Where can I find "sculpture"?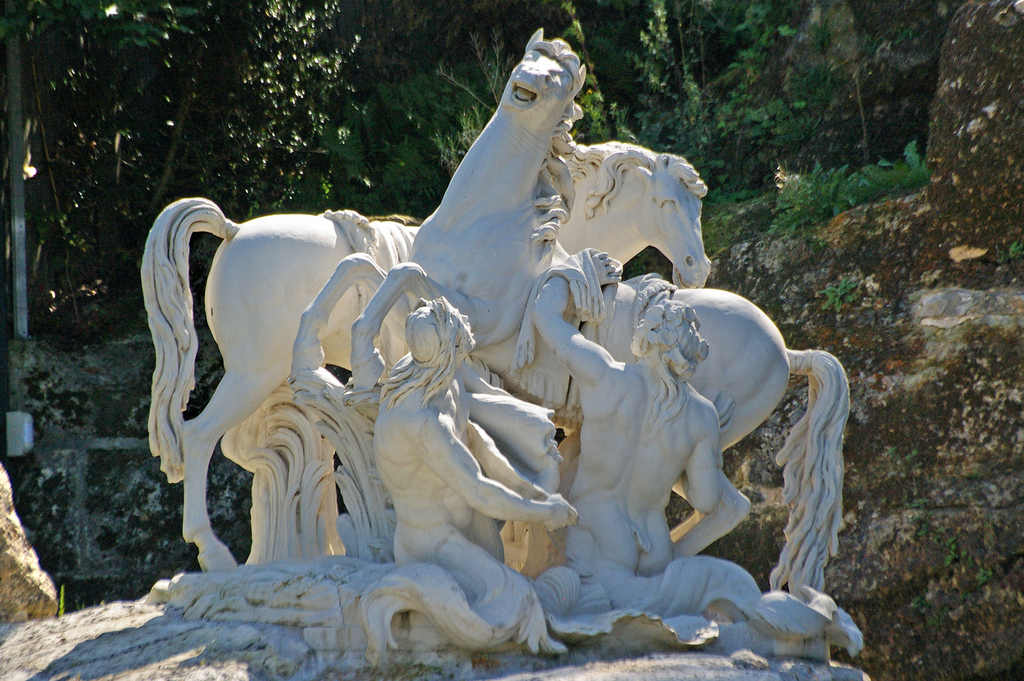
You can find it at 149, 140, 716, 571.
